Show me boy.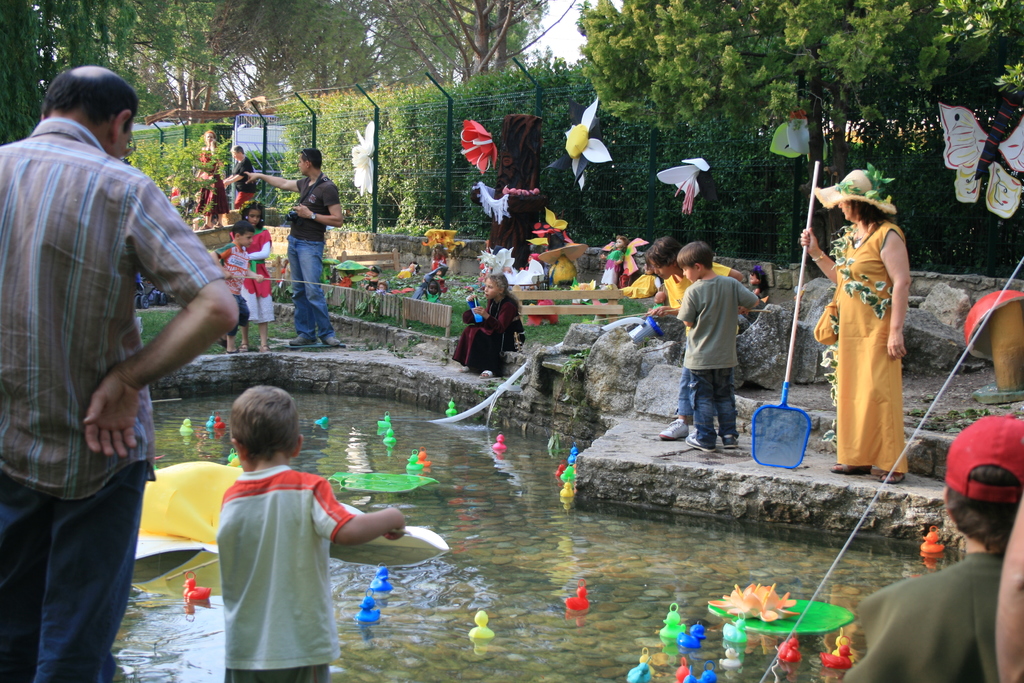
boy is here: (x1=219, y1=216, x2=265, y2=350).
